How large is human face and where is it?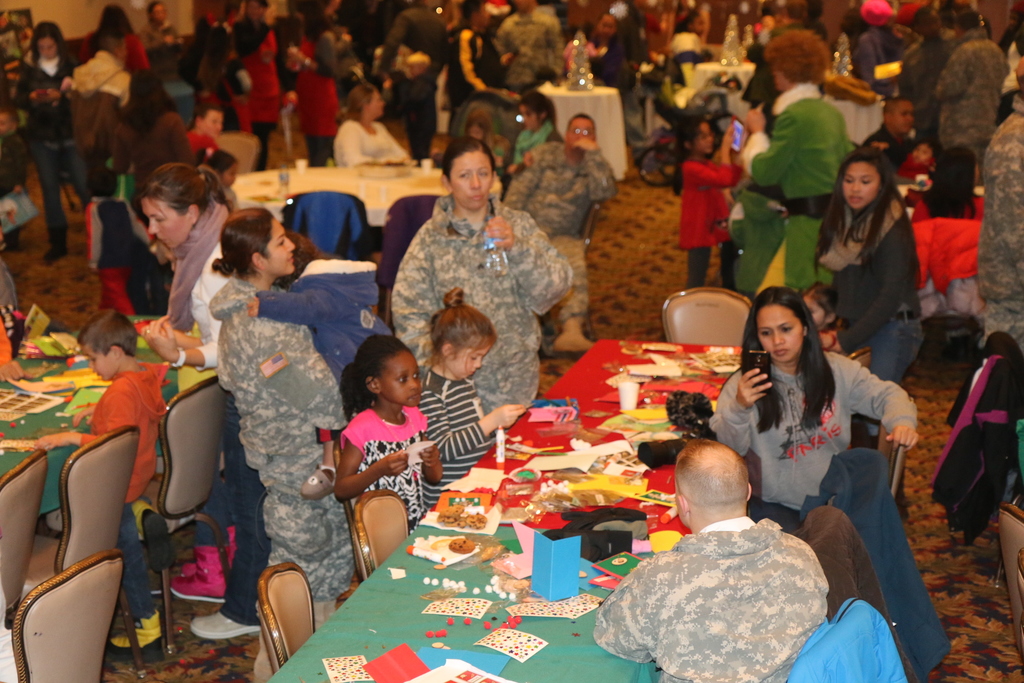
Bounding box: 890/105/915/131.
